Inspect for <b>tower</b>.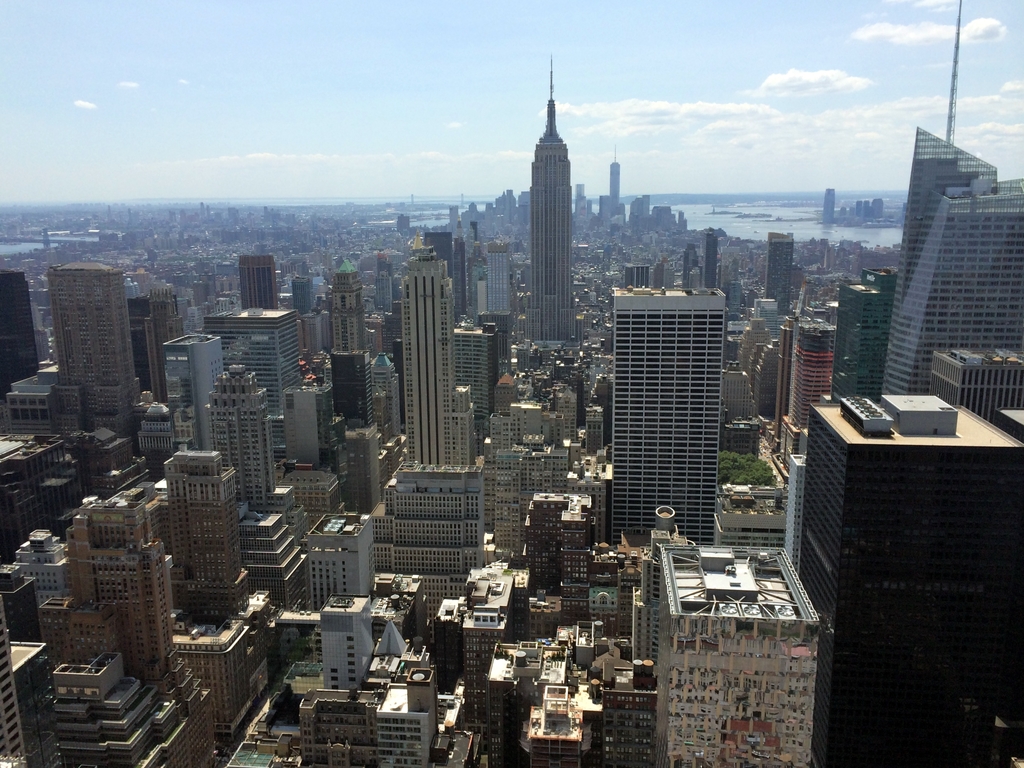
Inspection: [left=278, top=477, right=347, bottom=519].
